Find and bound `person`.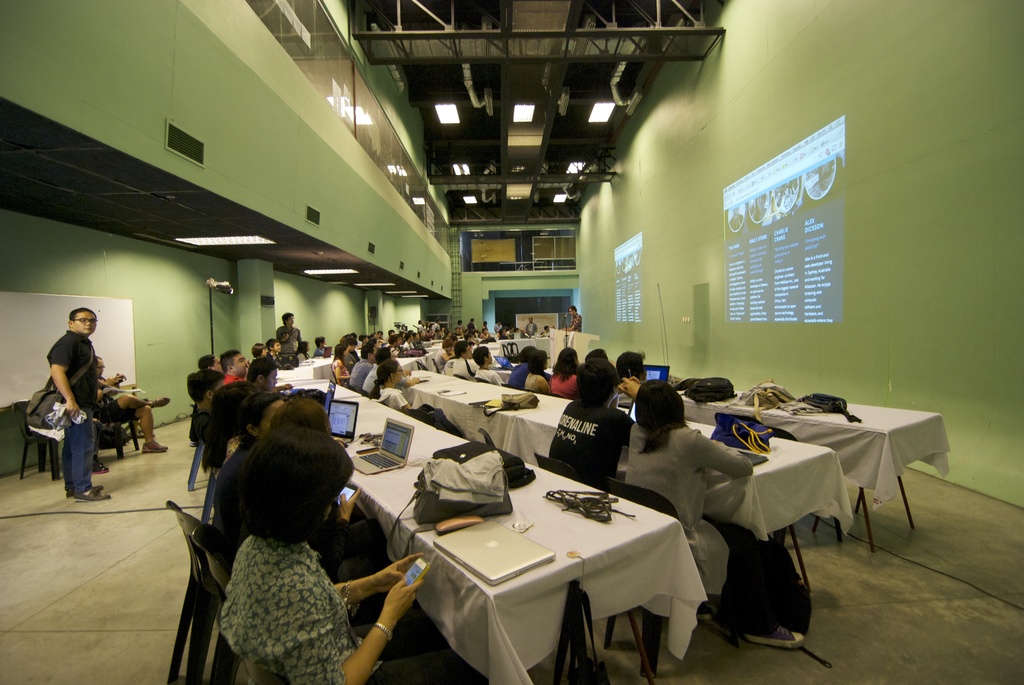
Bound: (x1=468, y1=341, x2=508, y2=383).
